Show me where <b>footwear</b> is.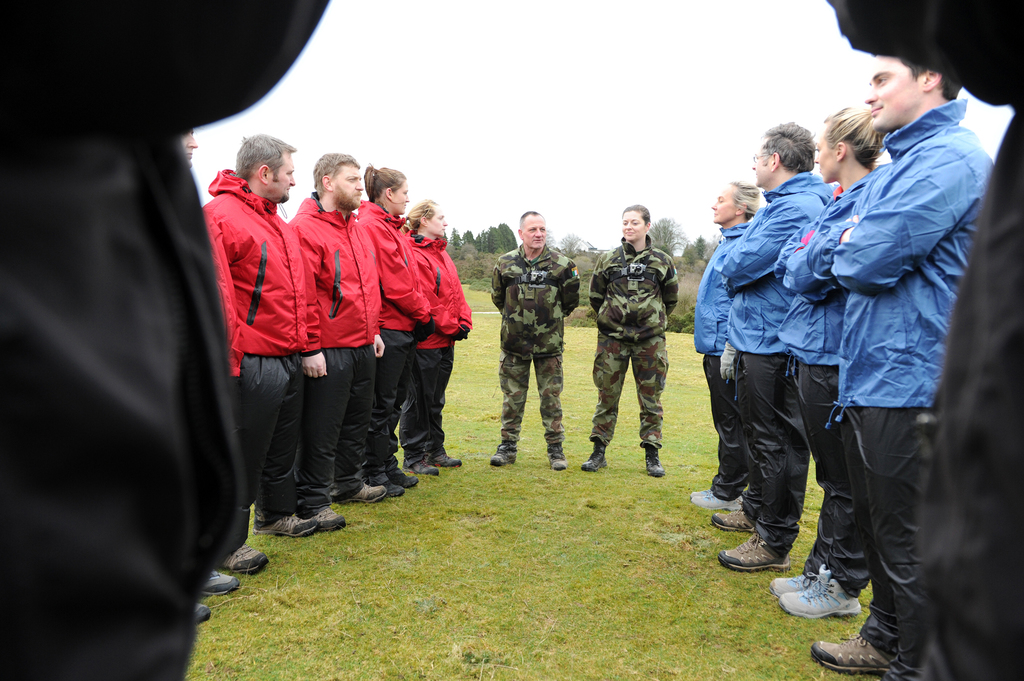
<b>footwear</b> is at [252, 511, 312, 534].
